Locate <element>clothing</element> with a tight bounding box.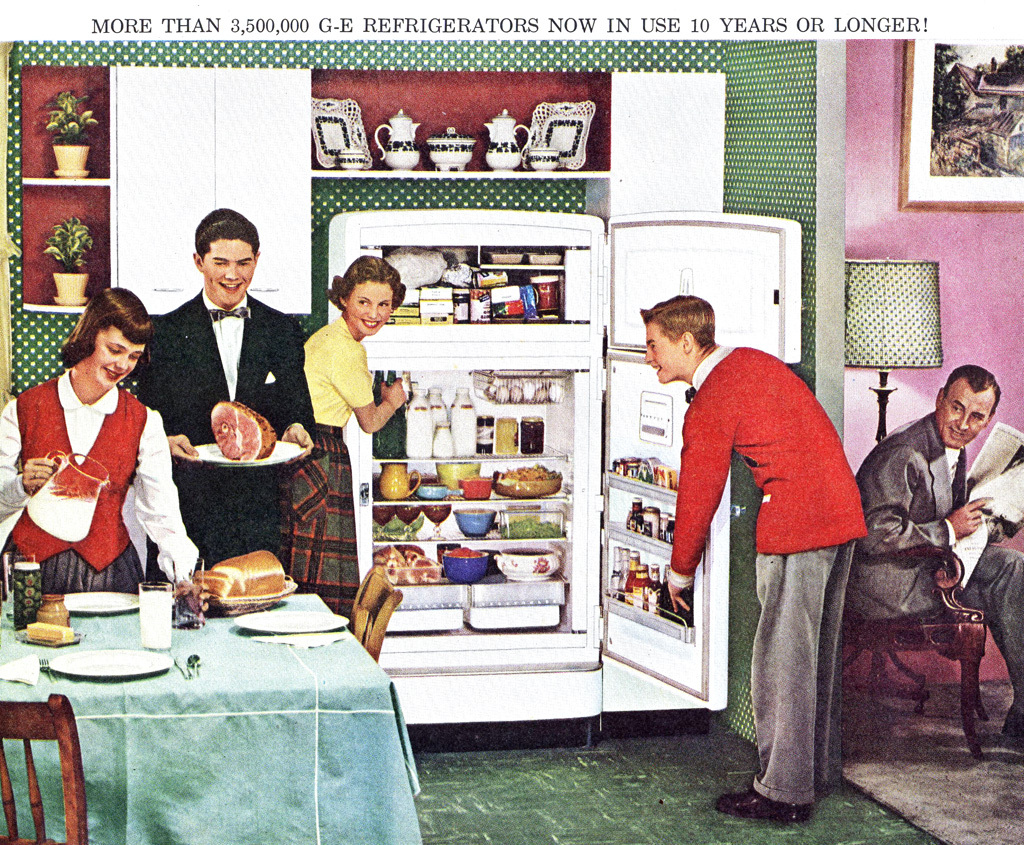
136,293,295,561.
